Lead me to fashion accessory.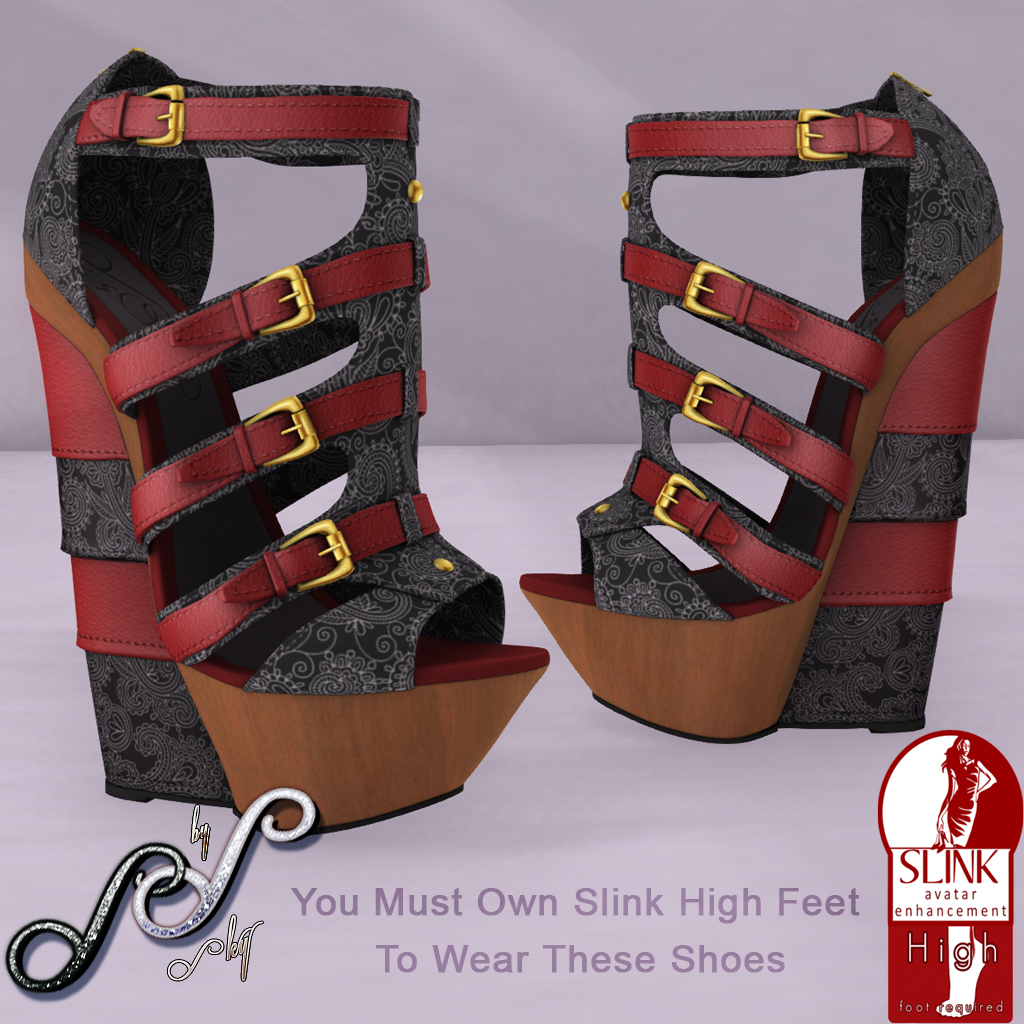
Lead to (23, 51, 553, 861).
